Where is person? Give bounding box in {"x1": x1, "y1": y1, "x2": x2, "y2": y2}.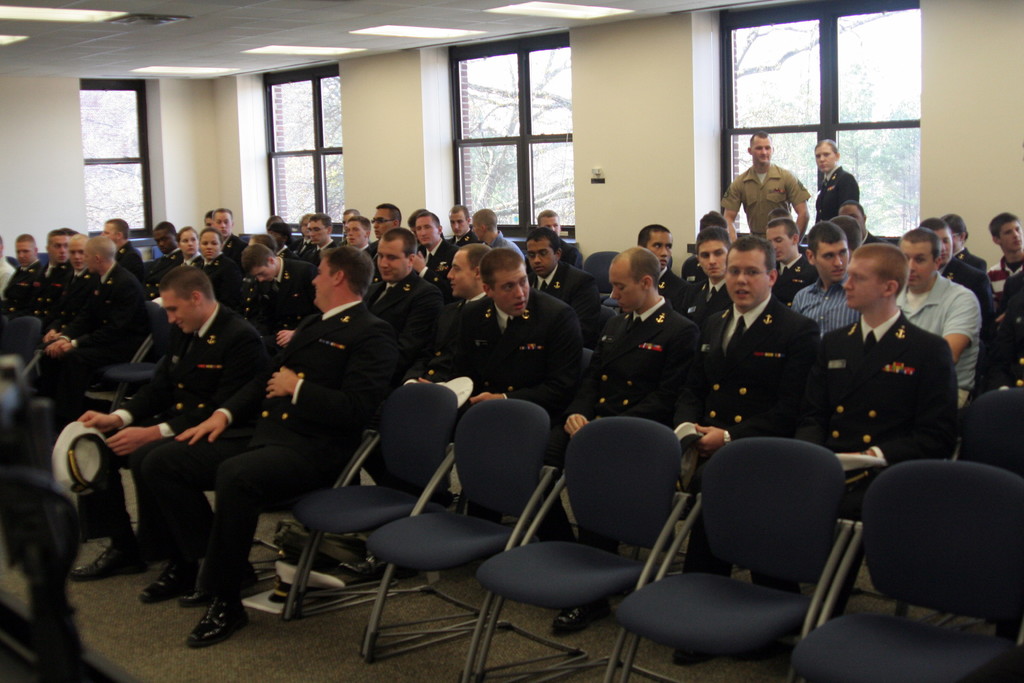
{"x1": 896, "y1": 222, "x2": 975, "y2": 419}.
